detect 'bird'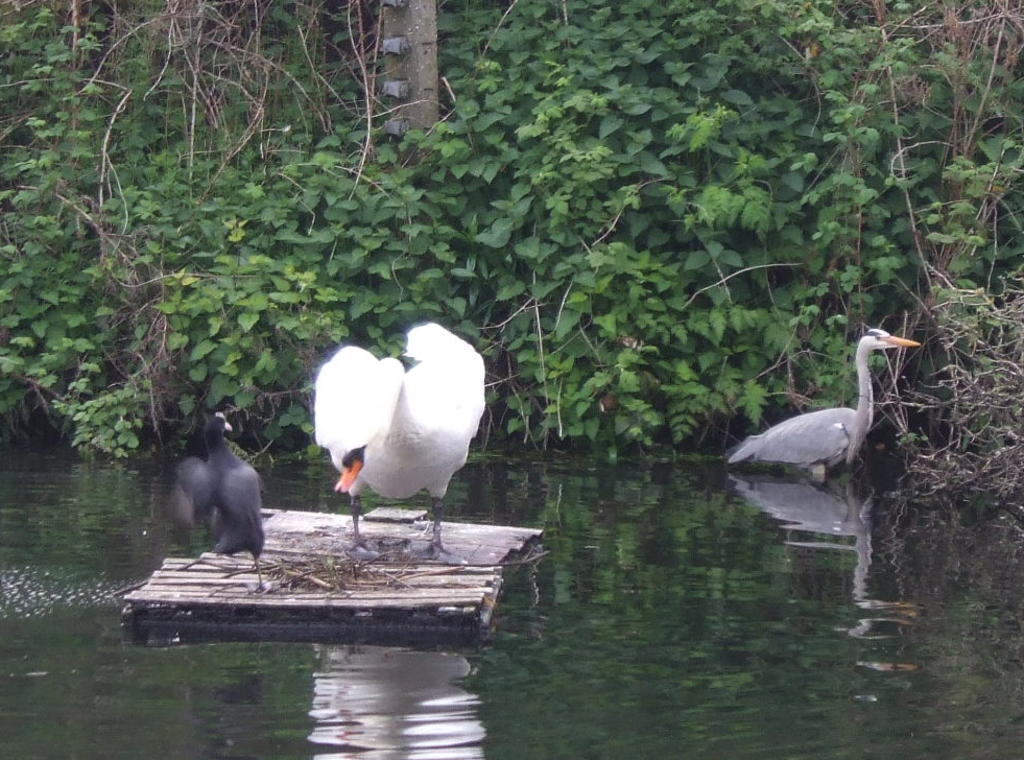
<box>310,318,491,560</box>
